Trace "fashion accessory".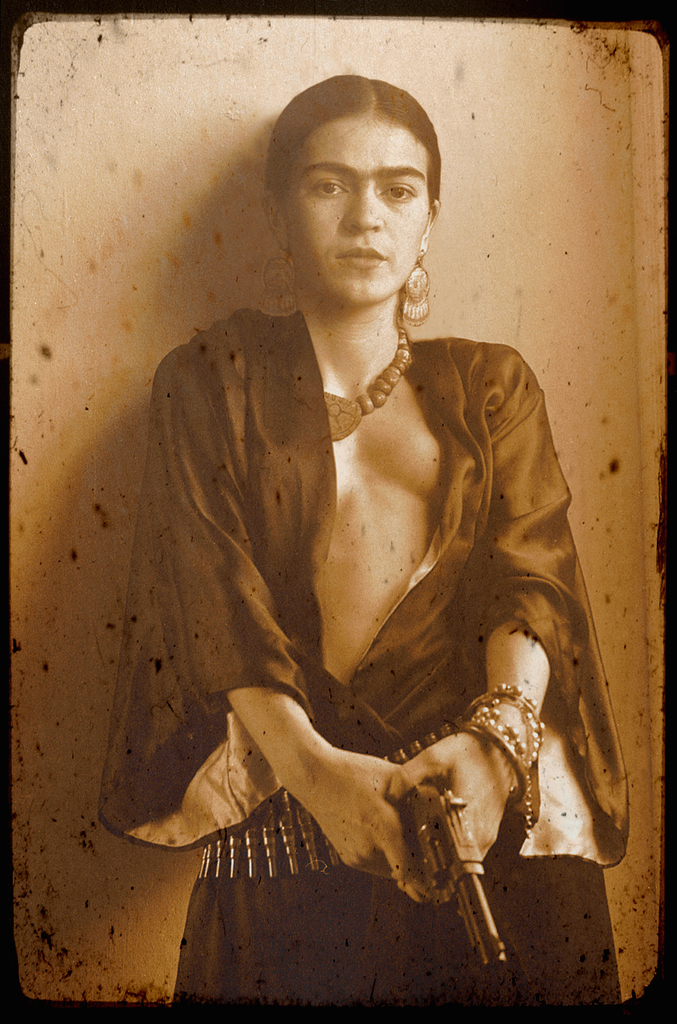
Traced to BBox(454, 683, 544, 807).
